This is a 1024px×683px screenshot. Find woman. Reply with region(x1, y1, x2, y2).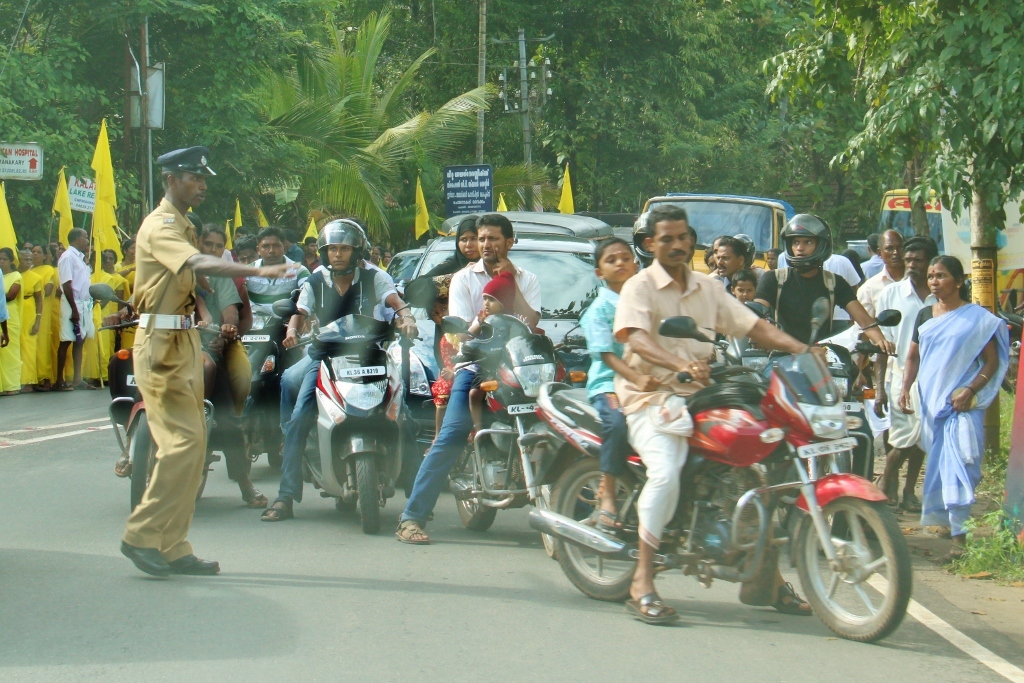
region(16, 246, 41, 387).
